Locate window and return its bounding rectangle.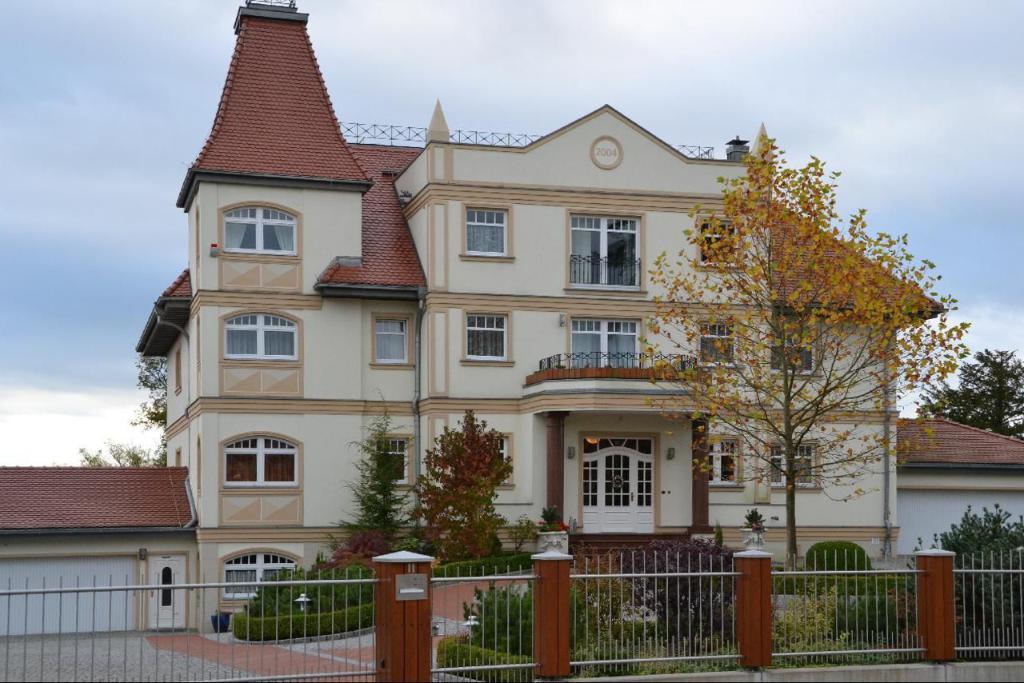
rect(706, 436, 748, 491).
